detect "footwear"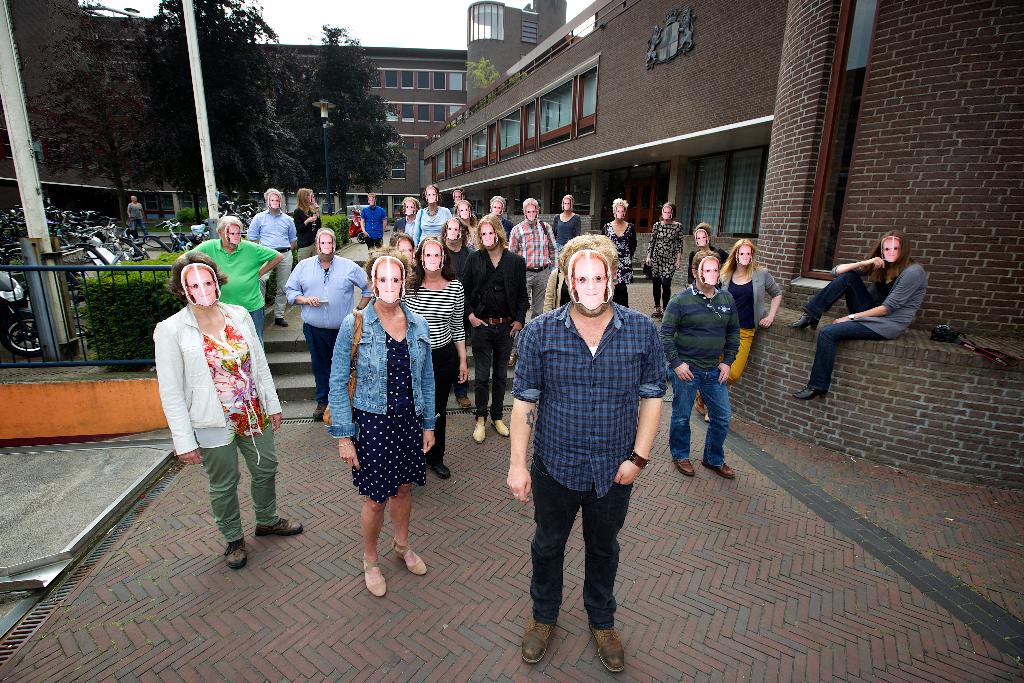
l=705, t=462, r=732, b=477
